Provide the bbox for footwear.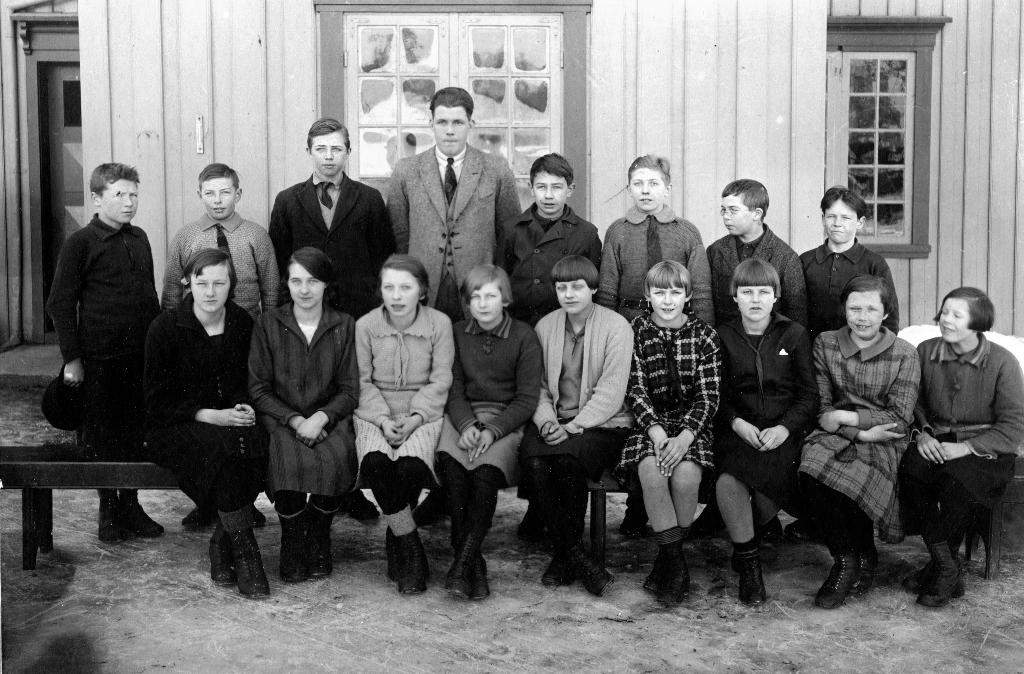
detection(97, 498, 121, 545).
